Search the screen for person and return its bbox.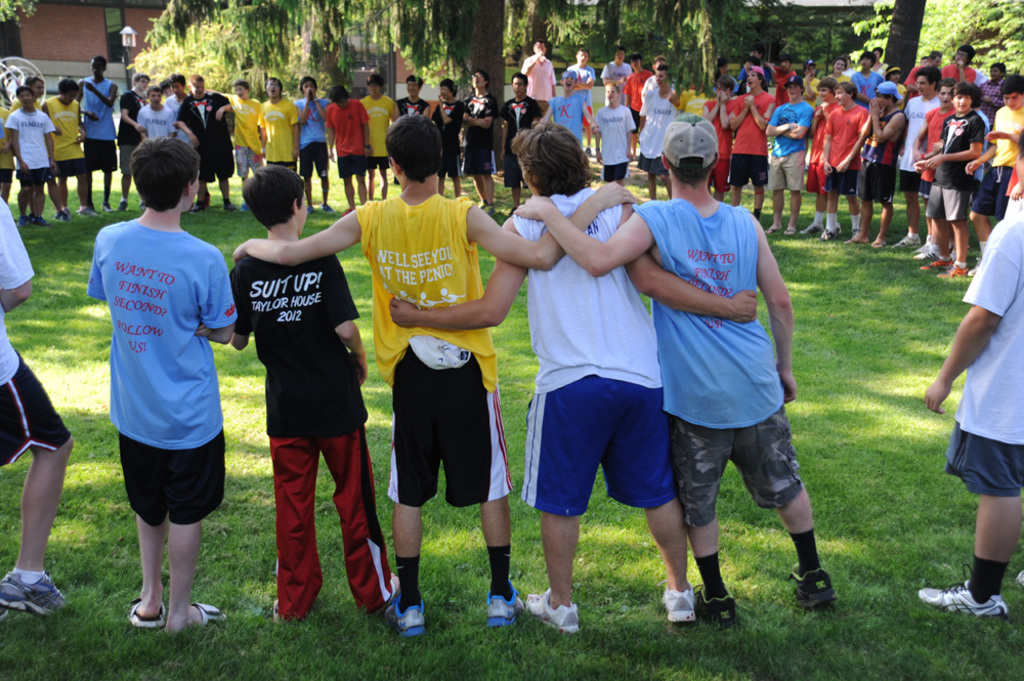
Found: bbox=[116, 71, 161, 209].
